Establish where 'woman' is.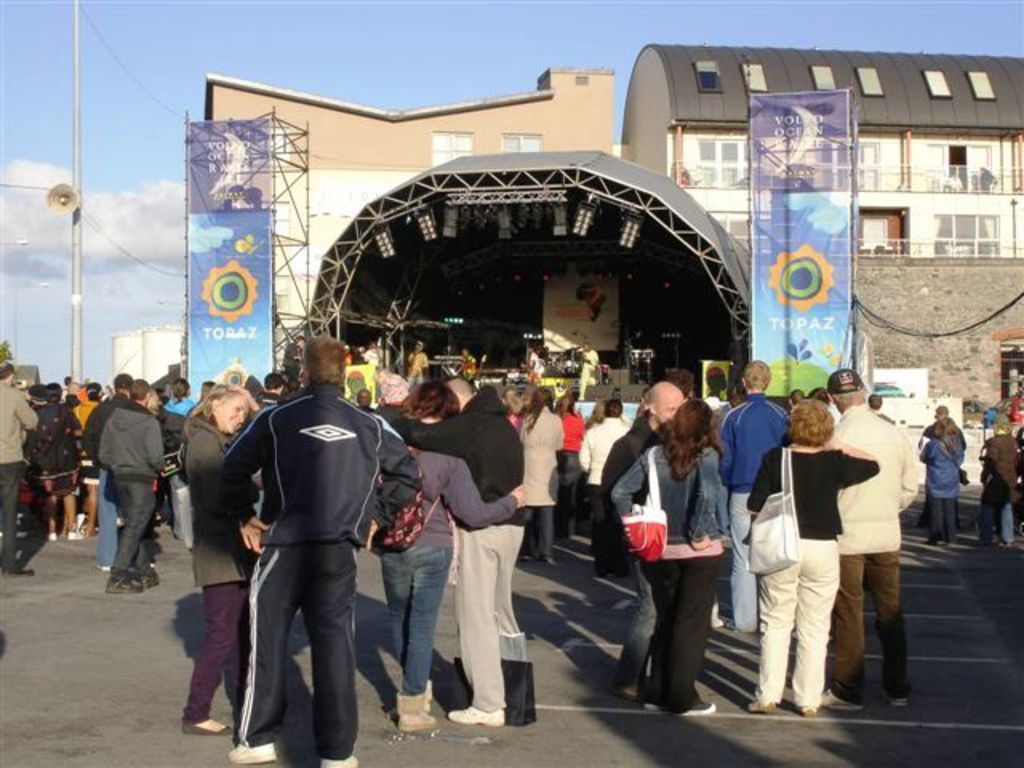
Established at {"x1": 918, "y1": 416, "x2": 965, "y2": 546}.
